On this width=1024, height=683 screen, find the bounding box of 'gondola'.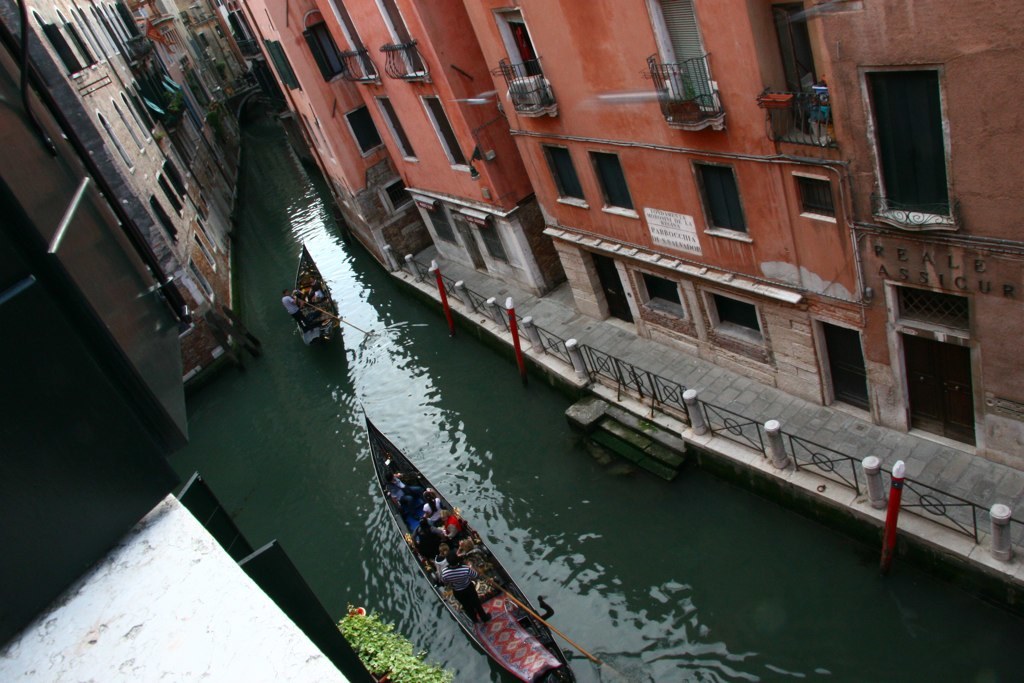
Bounding box: 284, 234, 344, 372.
